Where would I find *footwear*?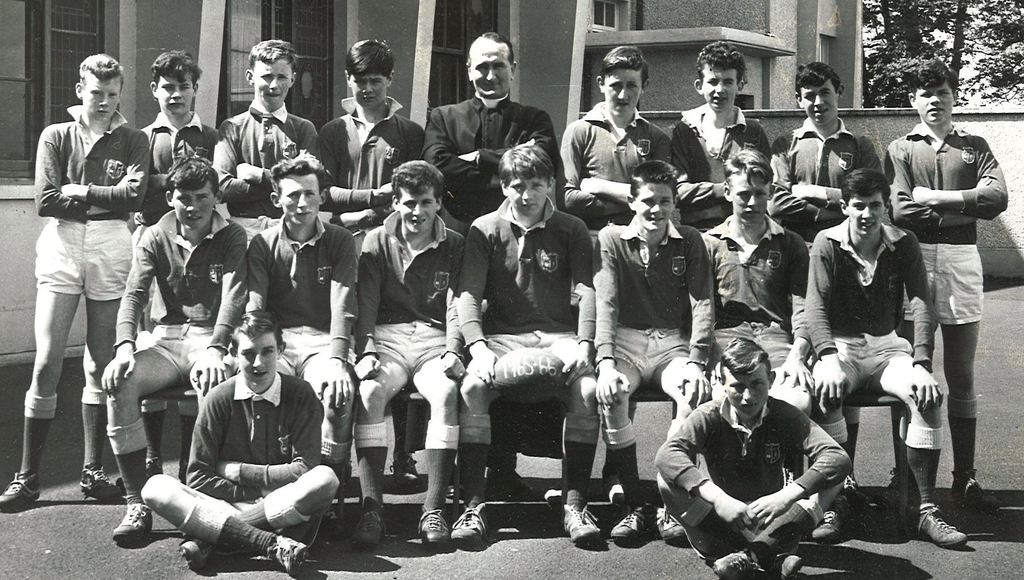
At 806:499:854:543.
